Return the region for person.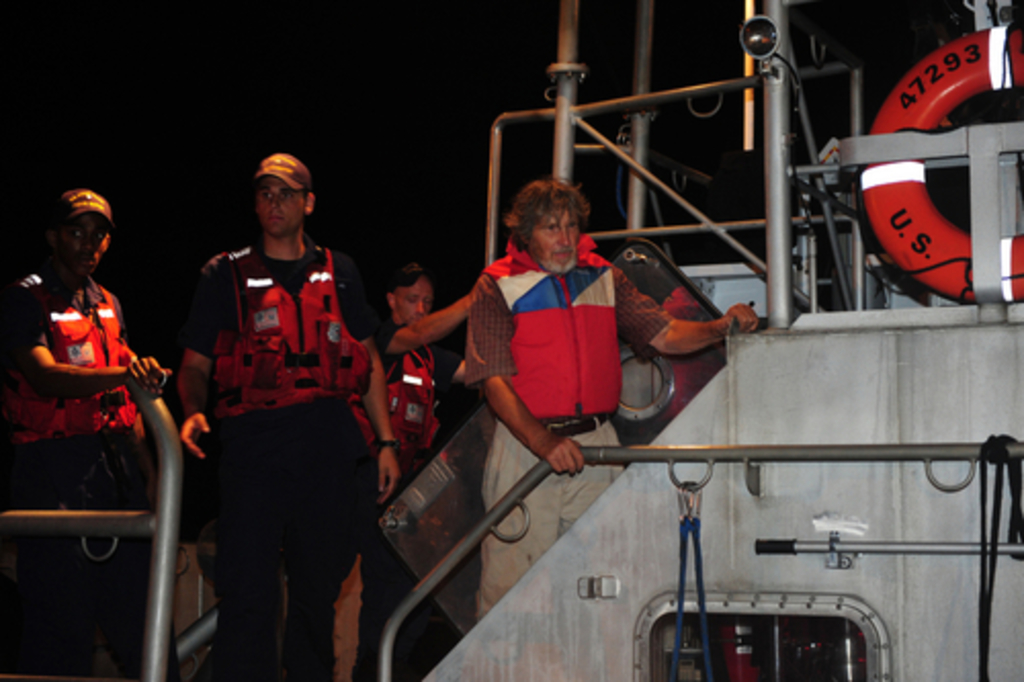
bbox=[180, 150, 401, 680].
